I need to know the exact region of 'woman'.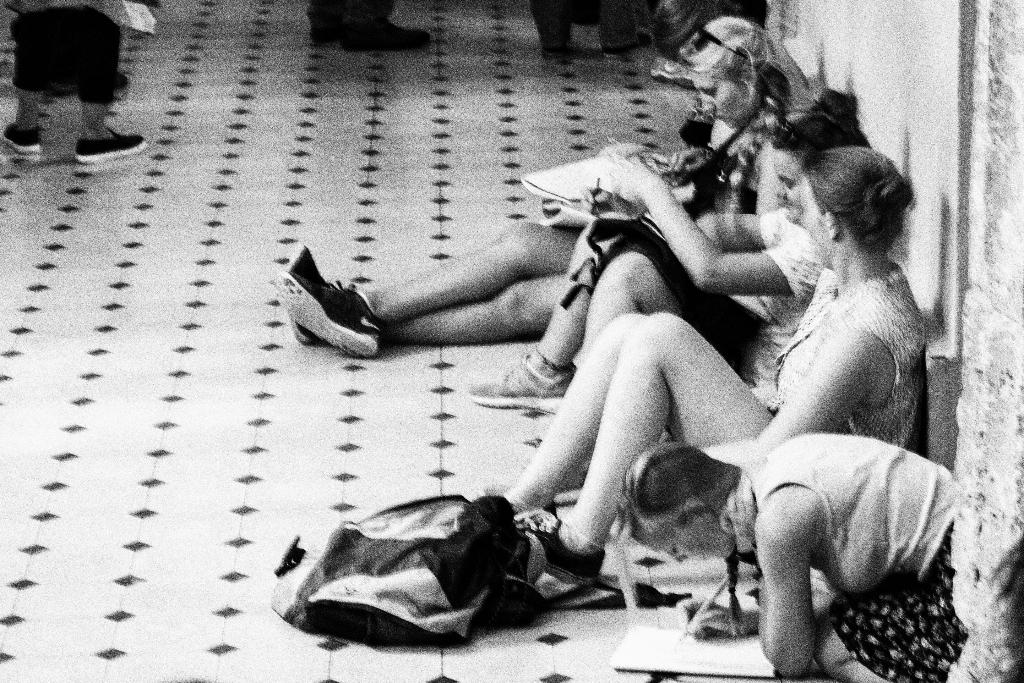
Region: {"x1": 604, "y1": 431, "x2": 968, "y2": 682}.
